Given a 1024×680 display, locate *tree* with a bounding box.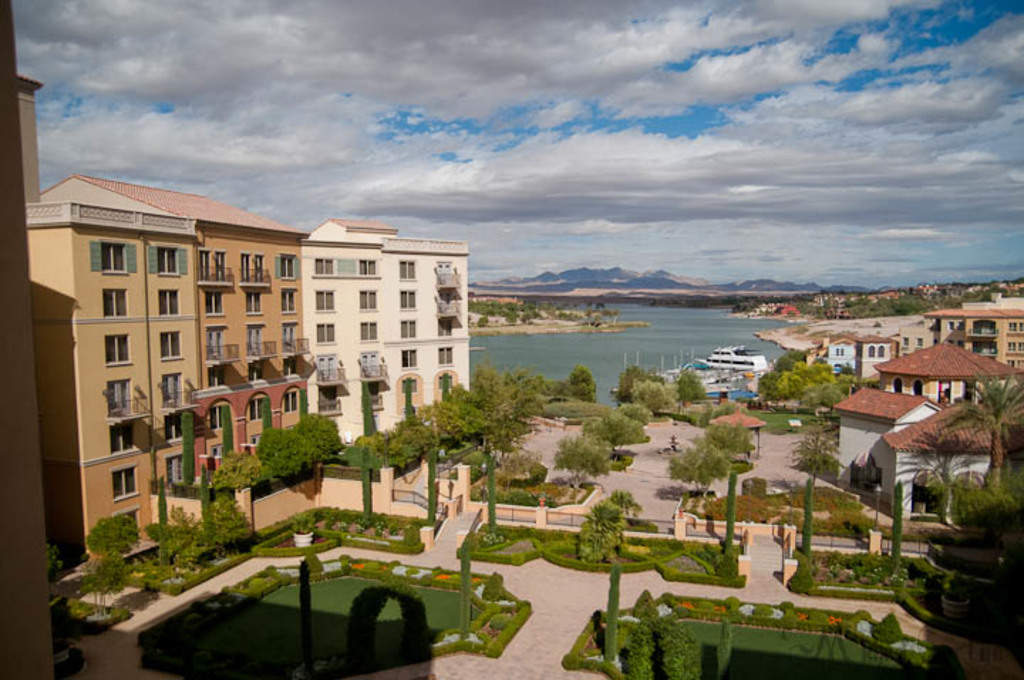
Located: detection(671, 442, 727, 502).
